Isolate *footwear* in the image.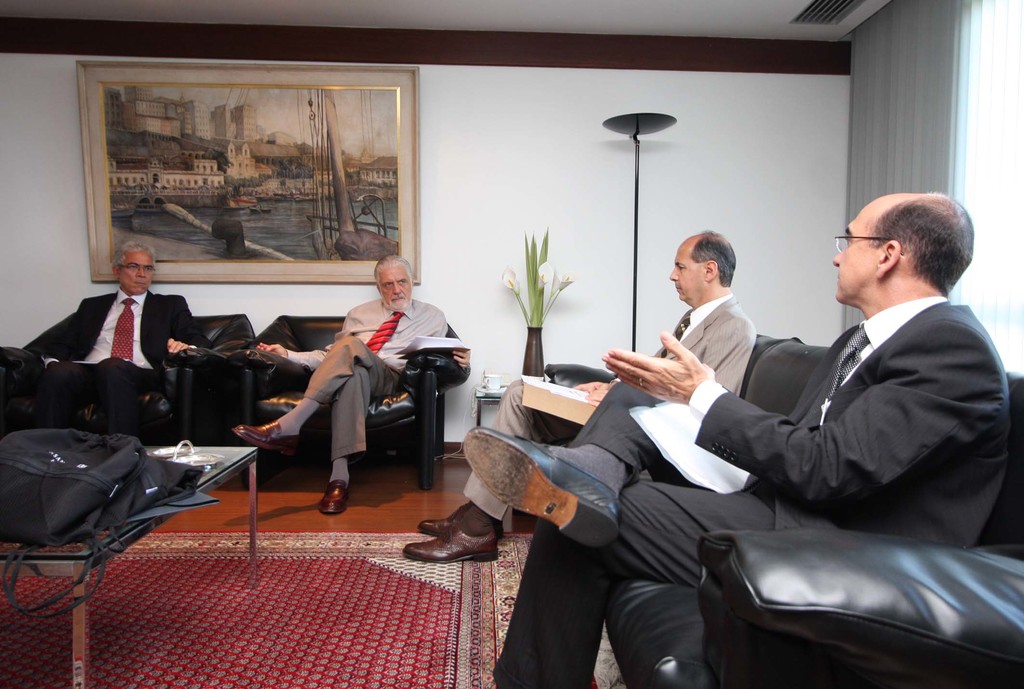
Isolated region: <region>234, 420, 298, 461</region>.
